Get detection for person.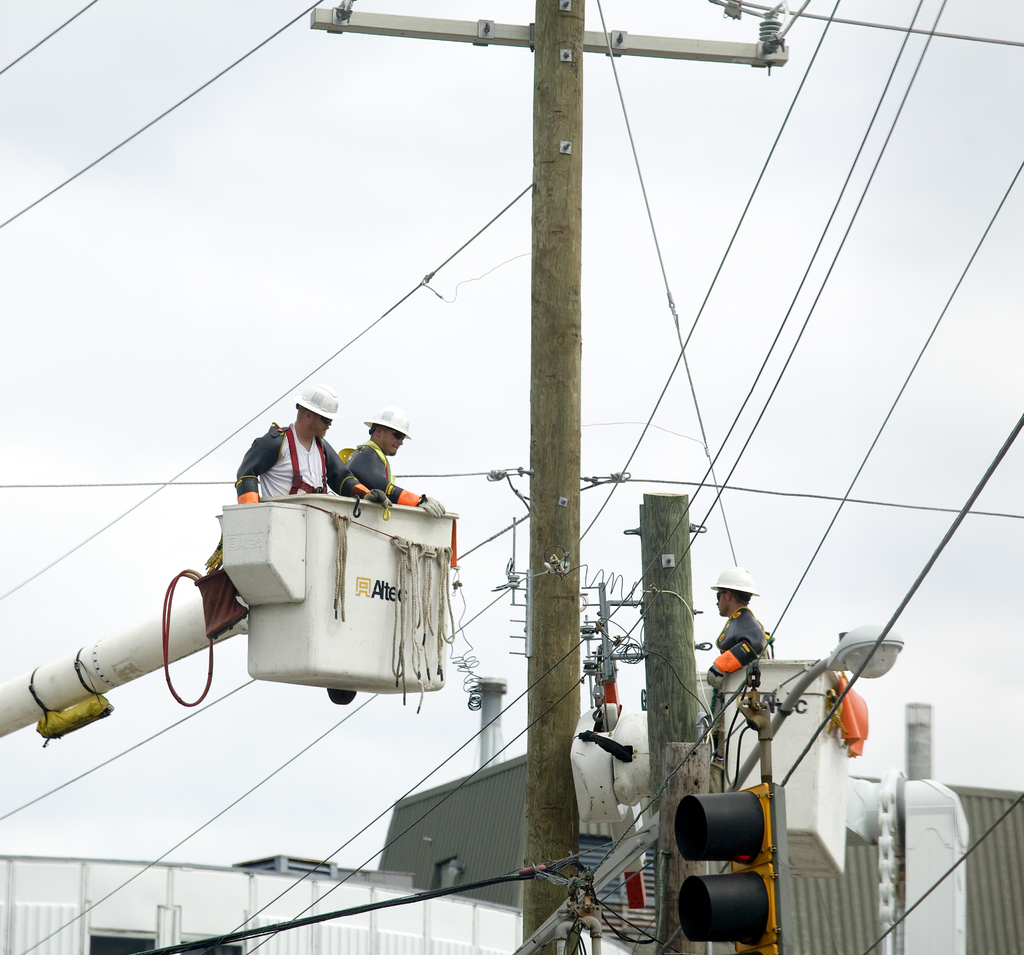
Detection: [702, 566, 764, 692].
